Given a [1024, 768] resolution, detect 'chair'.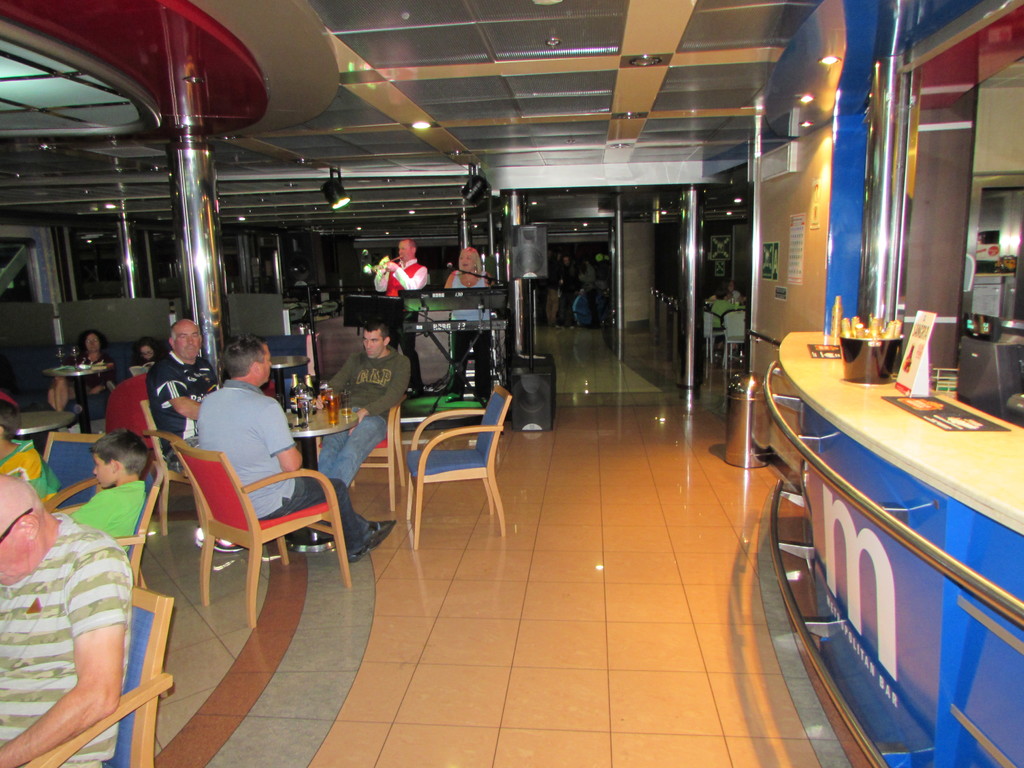
(left=383, top=381, right=518, bottom=561).
